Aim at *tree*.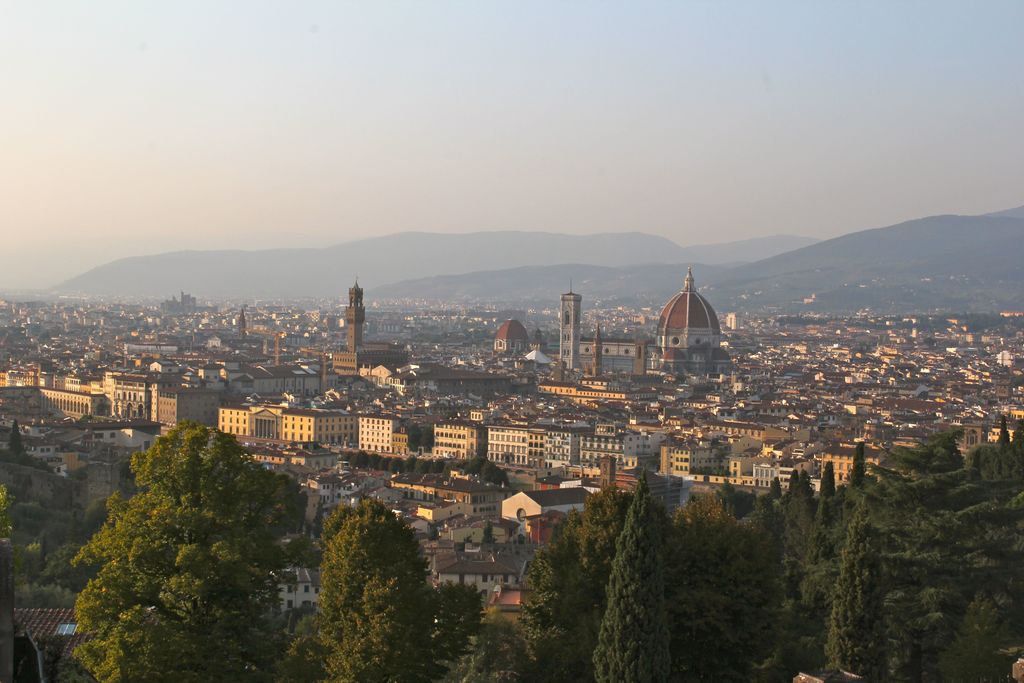
Aimed at <box>426,582,489,670</box>.
